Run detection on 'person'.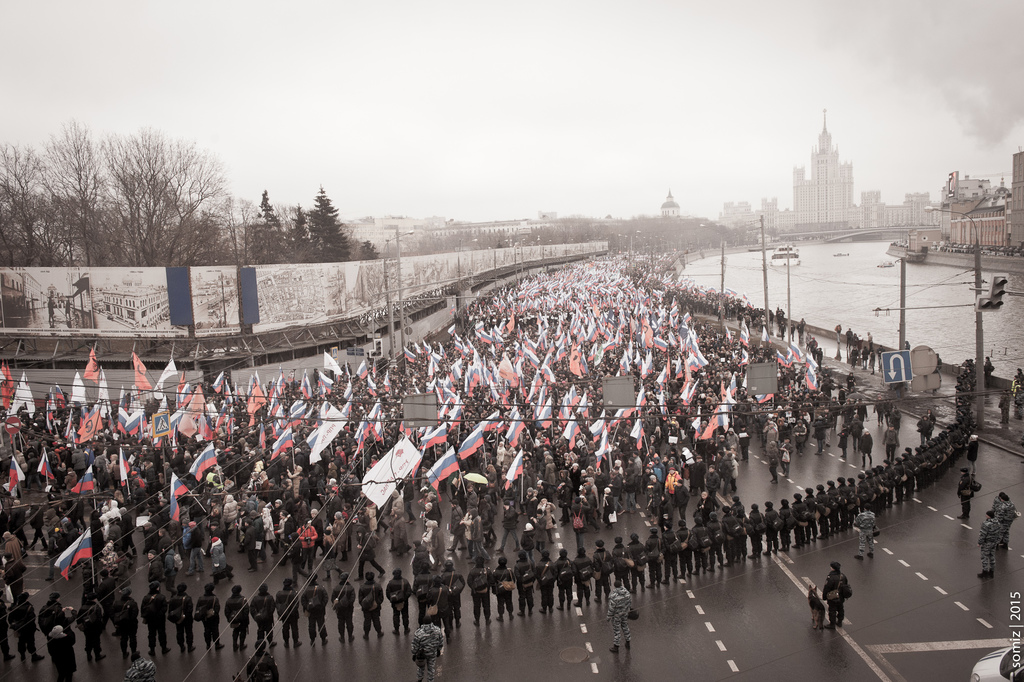
Result: [left=883, top=428, right=895, bottom=458].
